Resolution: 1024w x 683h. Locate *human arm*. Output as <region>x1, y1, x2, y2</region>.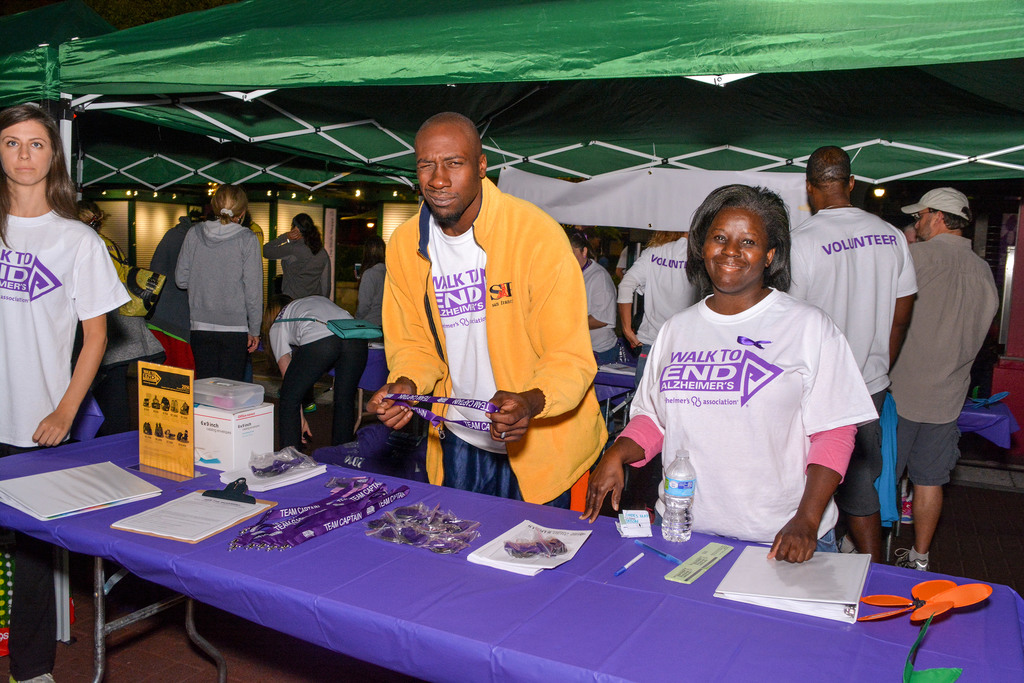
<region>614, 247, 649, 347</region>.
